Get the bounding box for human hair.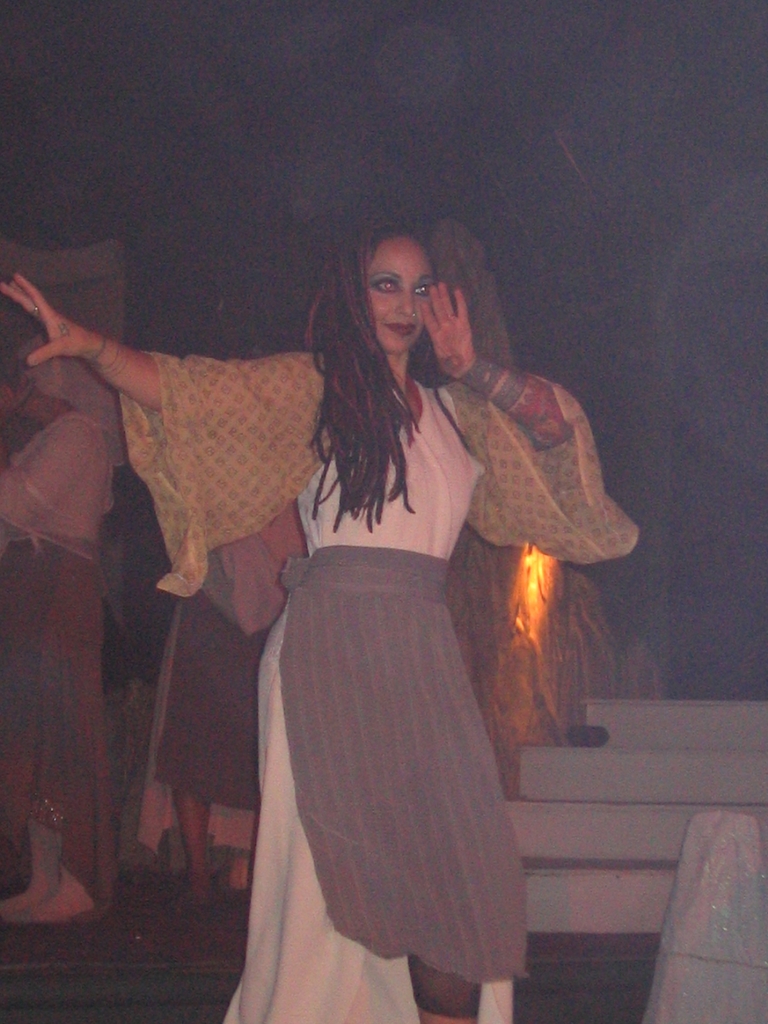
bbox=(305, 209, 474, 526).
